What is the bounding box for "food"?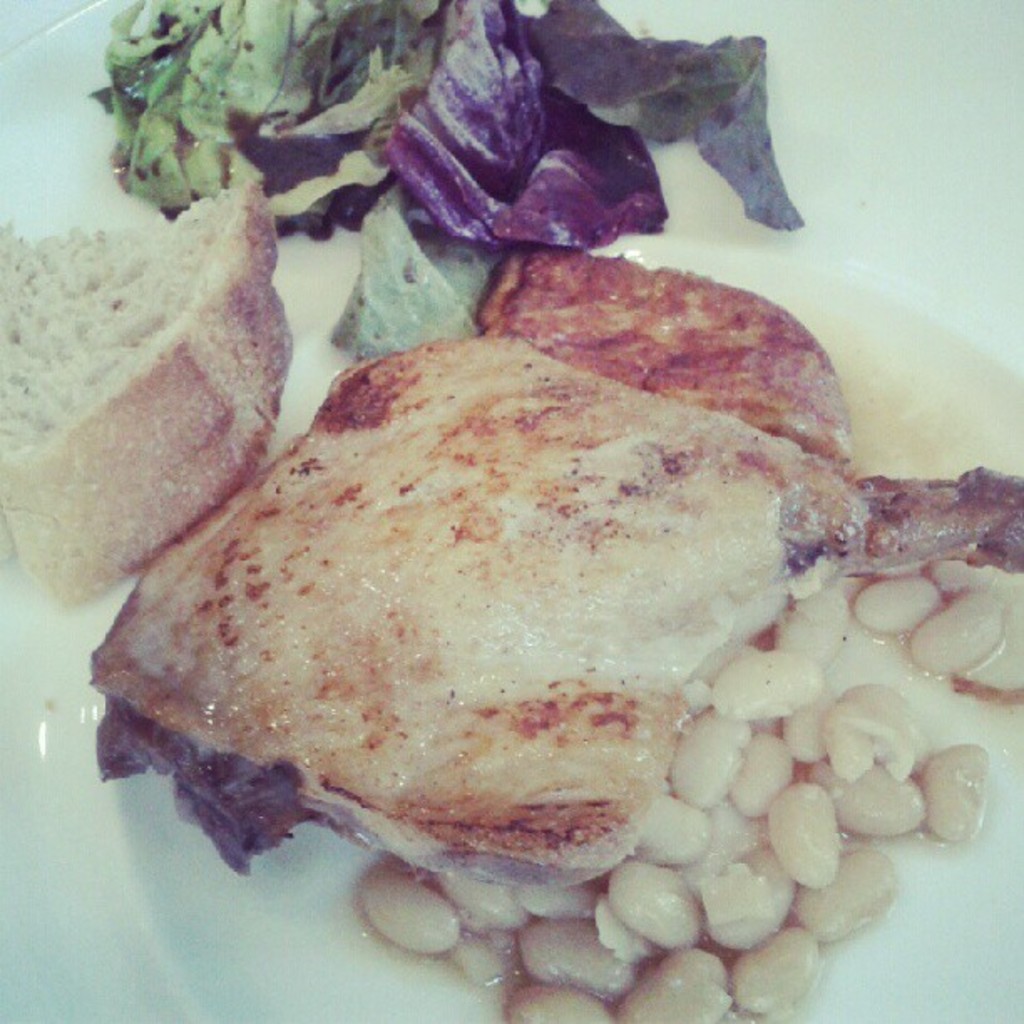
(0, 0, 853, 609).
